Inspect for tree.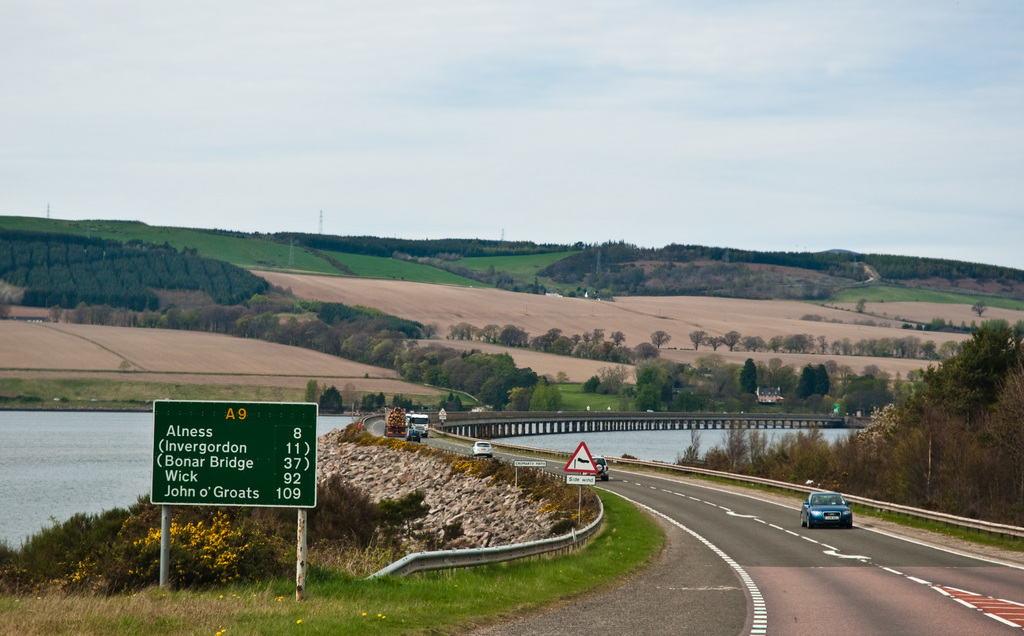
Inspection: [721,328,742,352].
